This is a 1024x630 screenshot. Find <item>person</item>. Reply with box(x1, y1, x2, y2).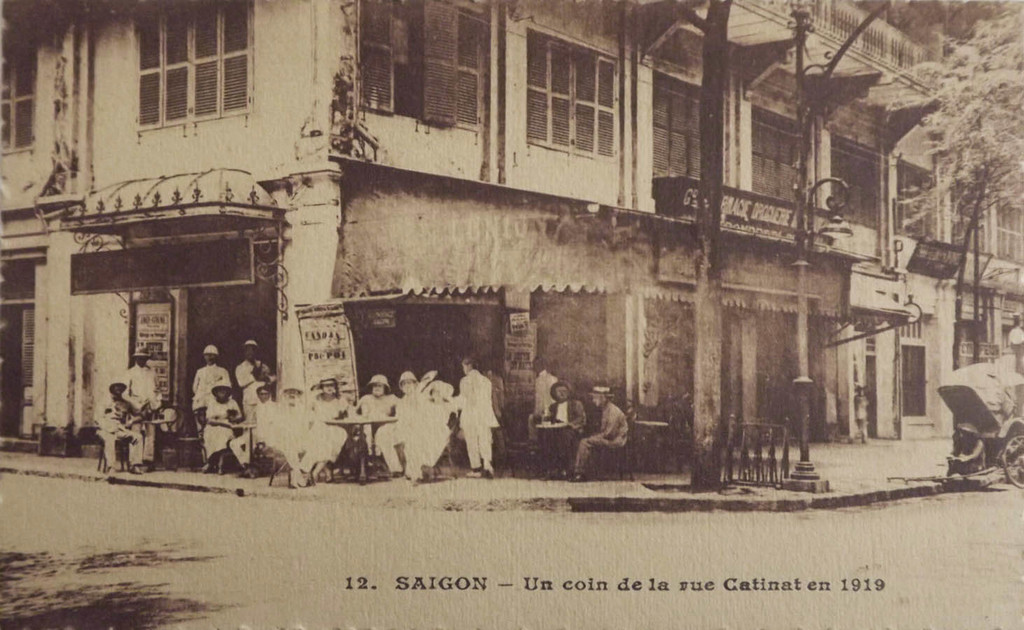
box(241, 387, 276, 482).
